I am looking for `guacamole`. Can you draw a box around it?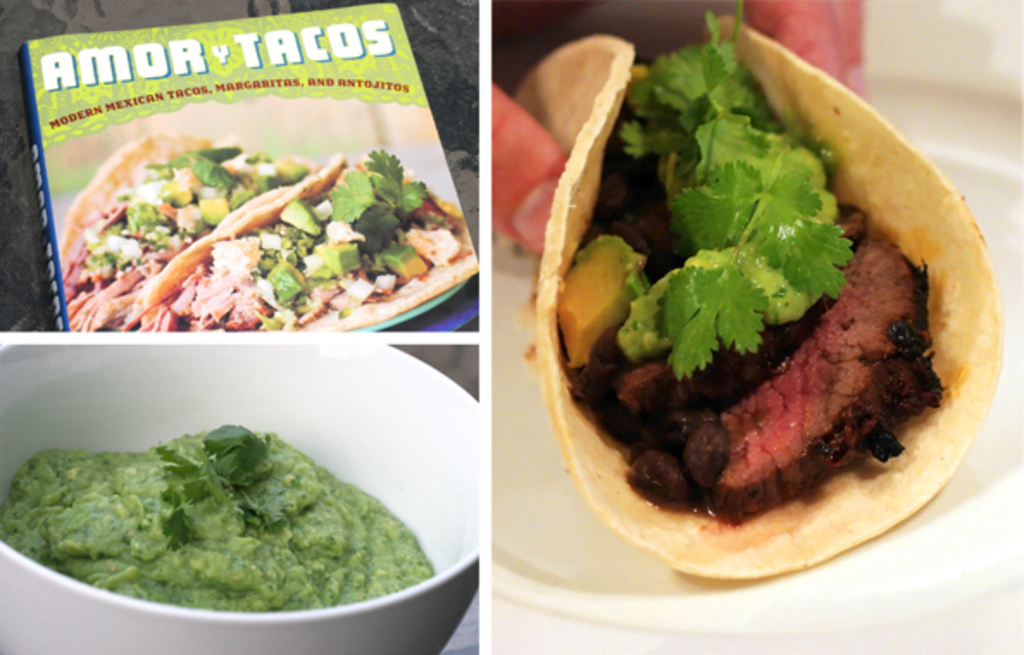
Sure, the bounding box is 0,419,440,608.
